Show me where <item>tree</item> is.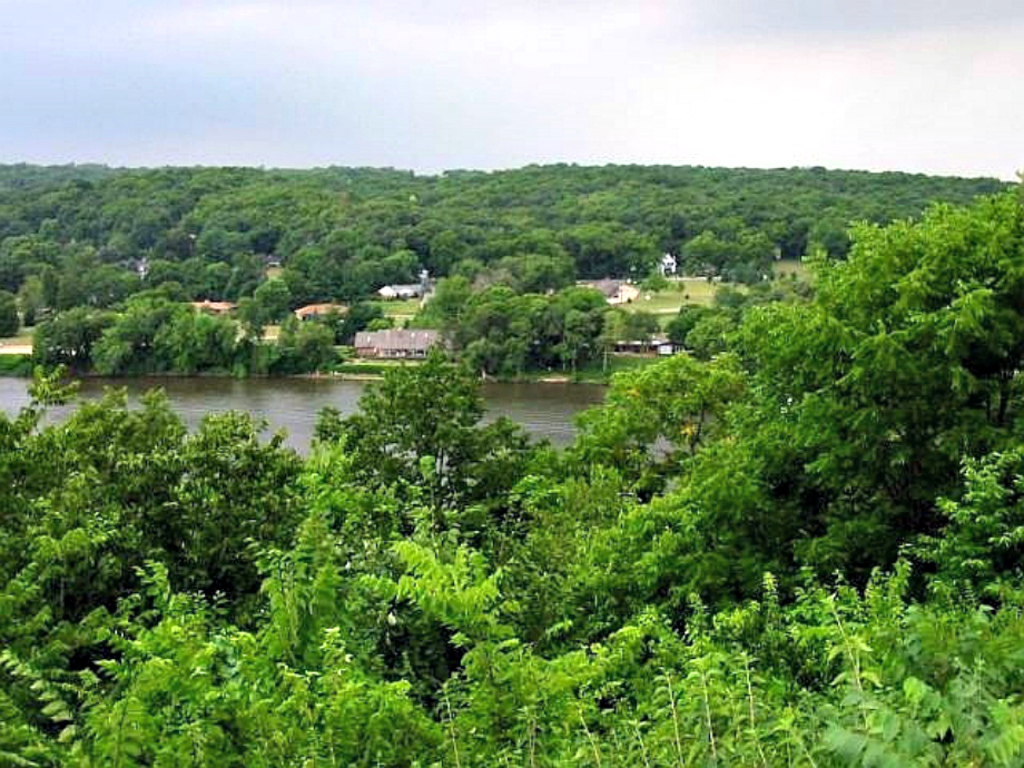
<item>tree</item> is at {"x1": 712, "y1": 285, "x2": 741, "y2": 304}.
